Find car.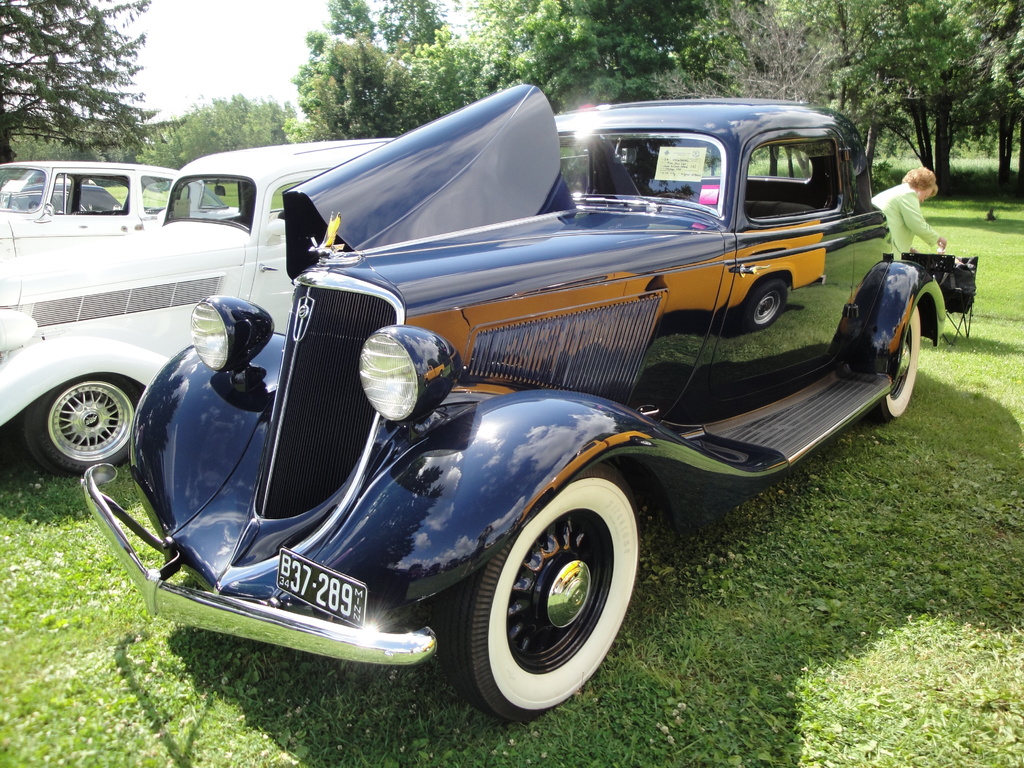
rect(75, 78, 948, 734).
